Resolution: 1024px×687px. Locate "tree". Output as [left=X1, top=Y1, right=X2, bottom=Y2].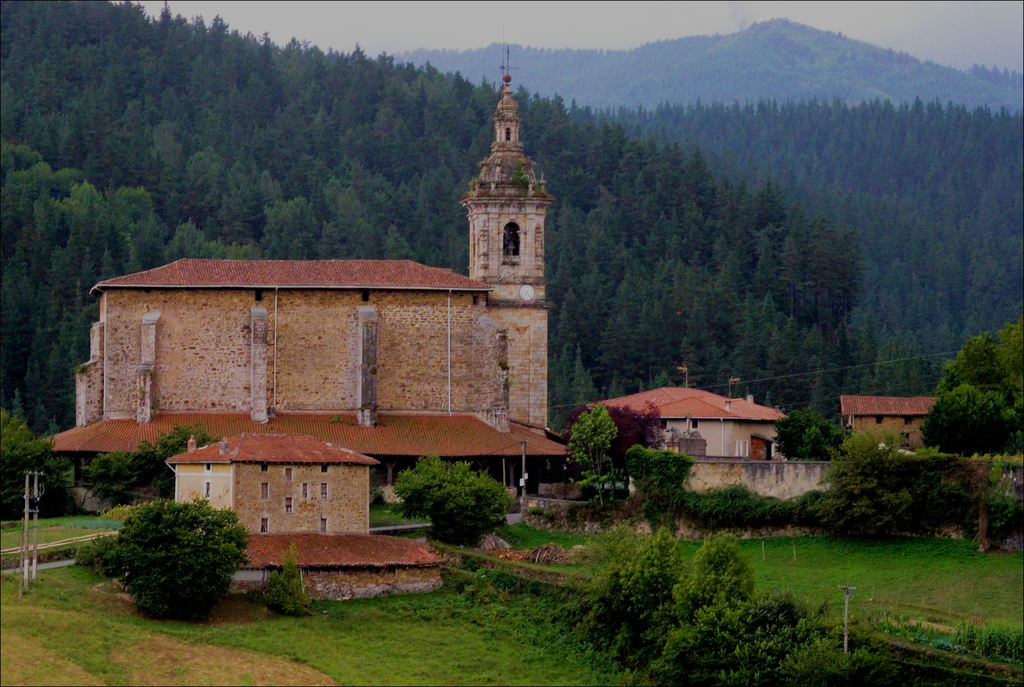
[left=308, top=228, right=341, bottom=259].
